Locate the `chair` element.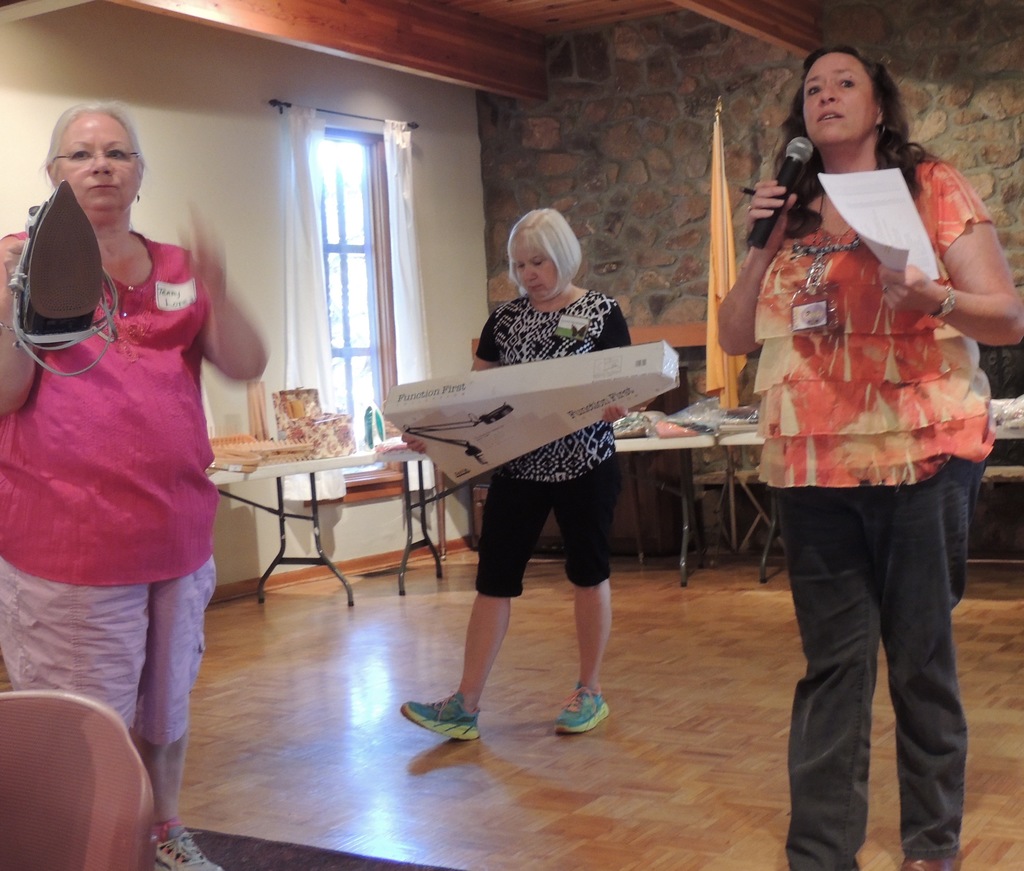
Element bbox: bbox(1, 680, 153, 870).
